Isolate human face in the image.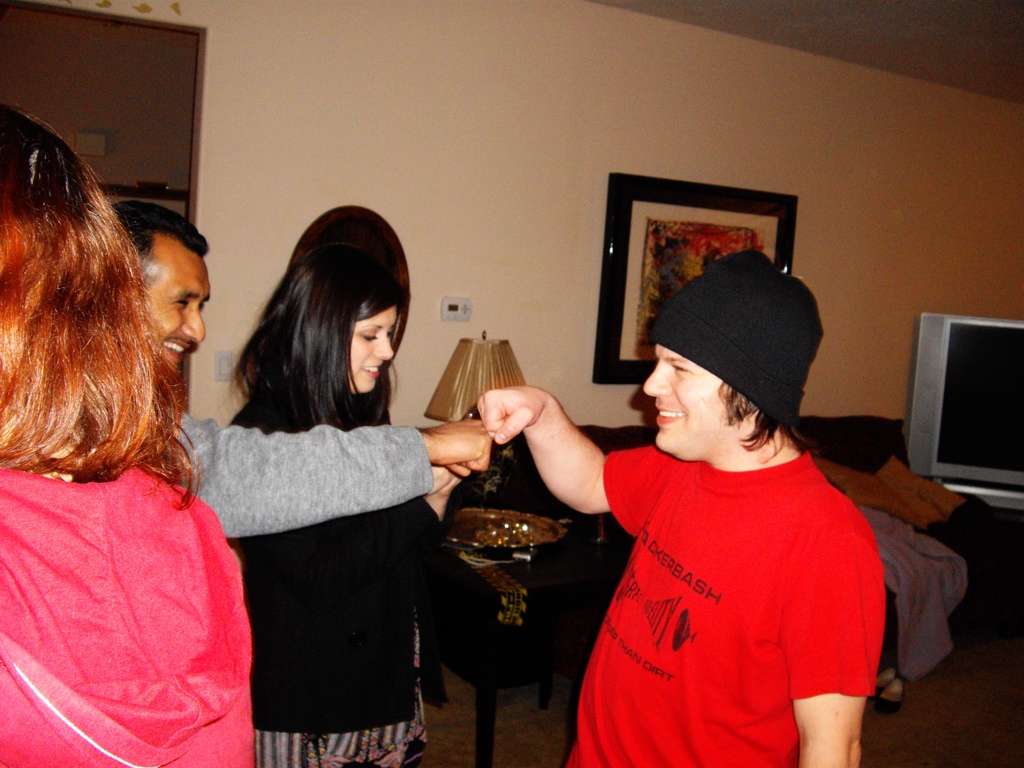
Isolated region: [x1=141, y1=255, x2=212, y2=373].
